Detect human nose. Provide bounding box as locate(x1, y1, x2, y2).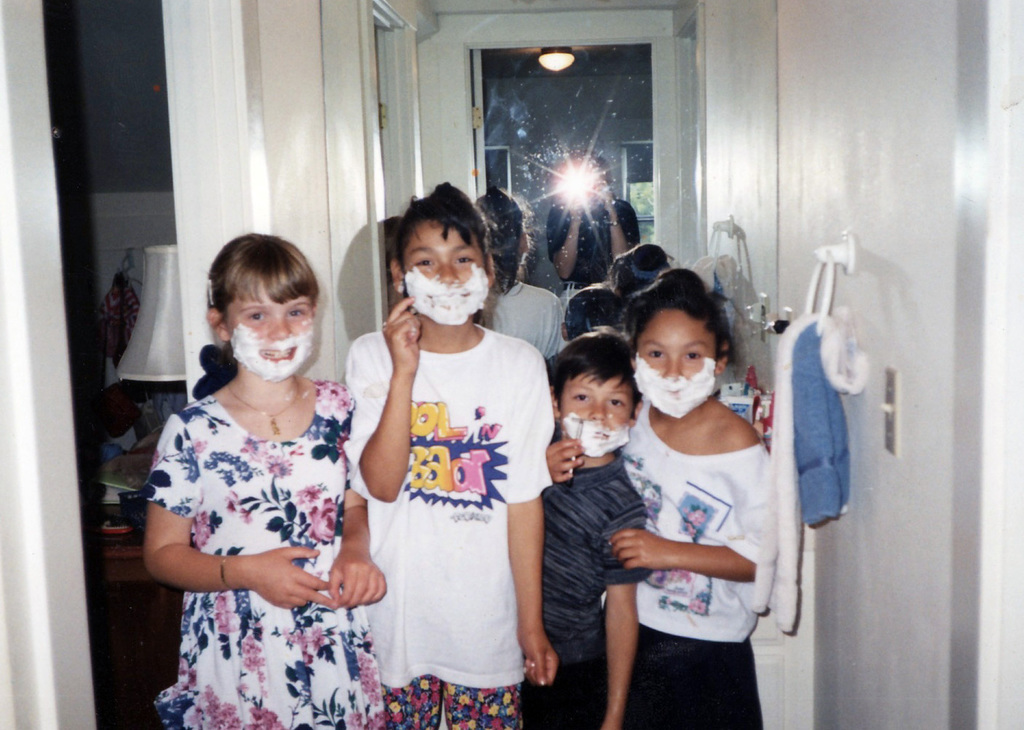
locate(439, 262, 457, 289).
